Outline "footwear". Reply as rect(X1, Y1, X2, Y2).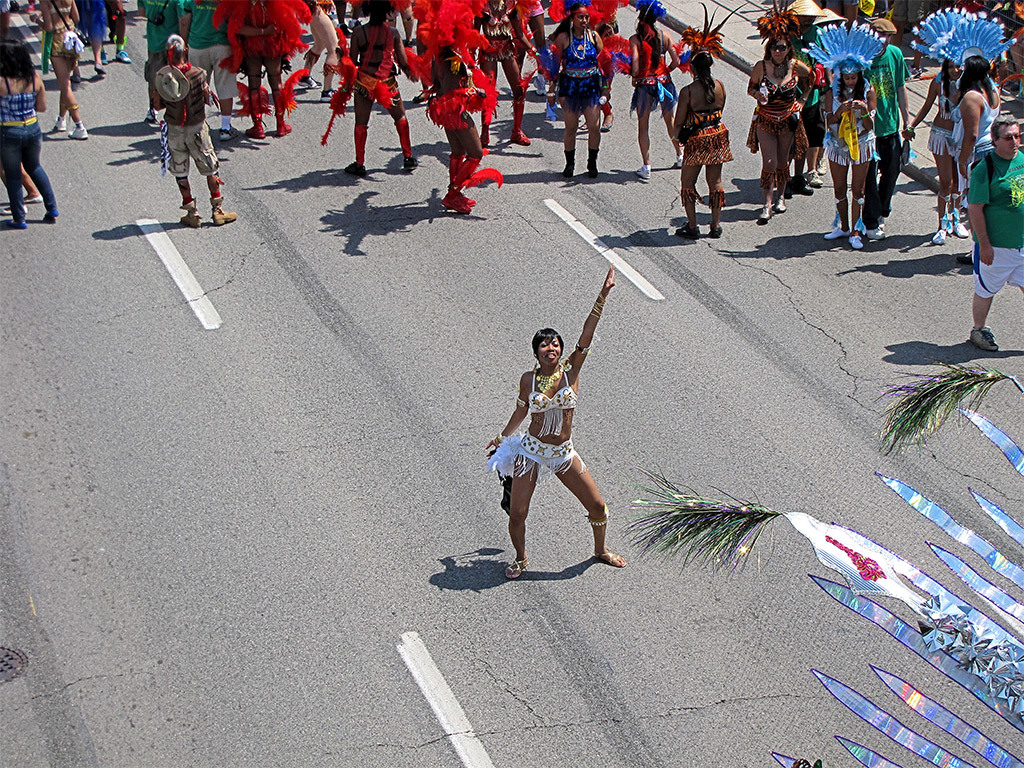
rect(847, 233, 862, 251).
